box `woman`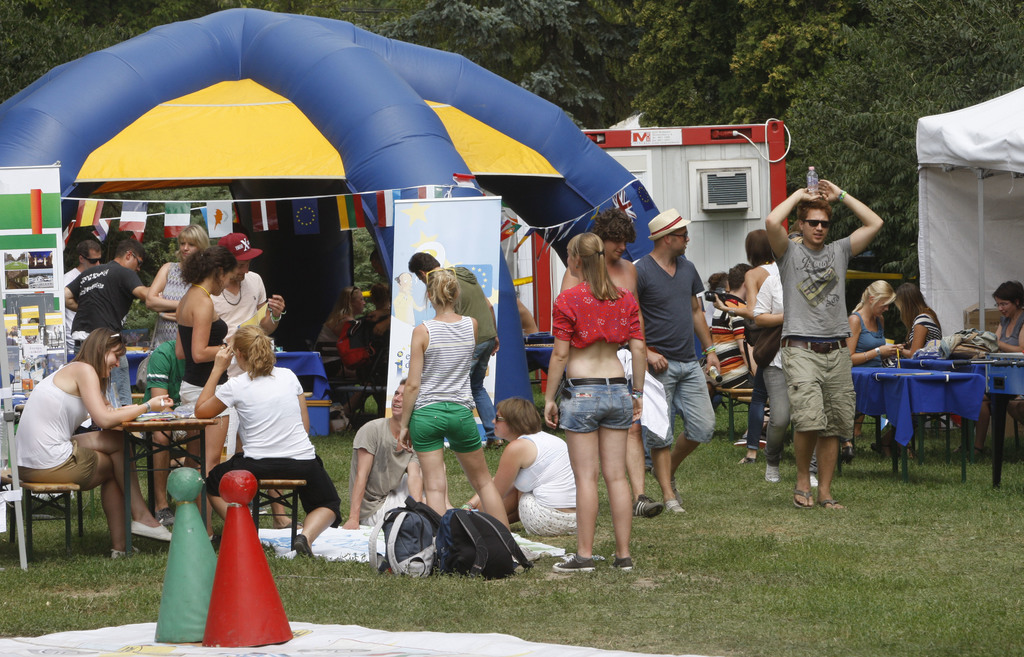
<box>847,272,898,376</box>
